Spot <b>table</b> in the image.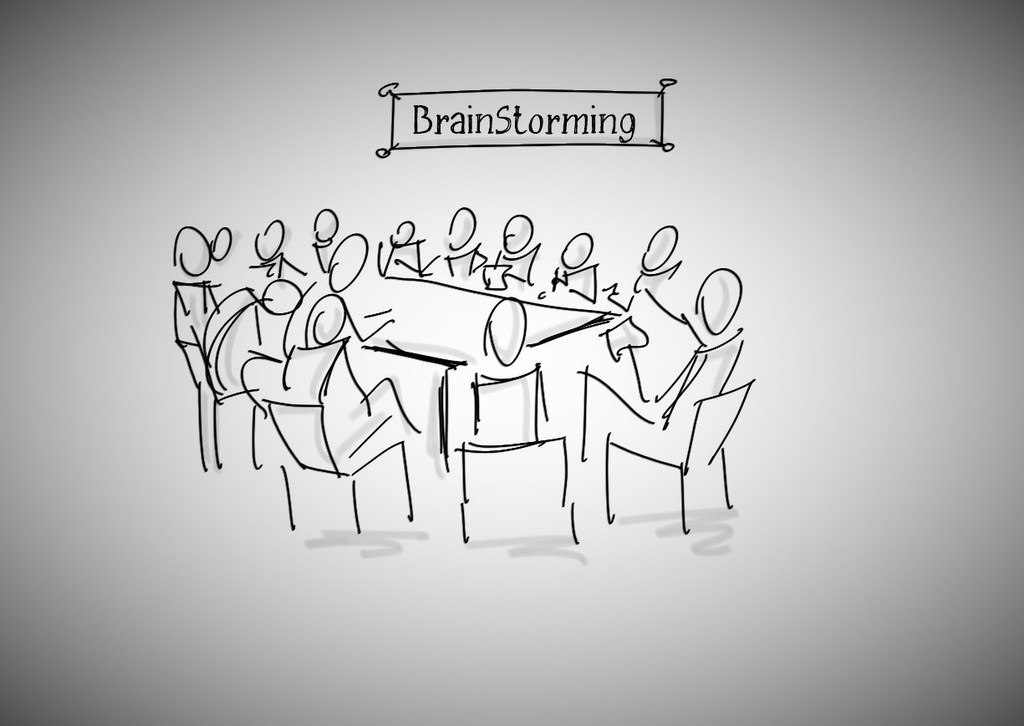
<b>table</b> found at left=331, top=273, right=614, bottom=366.
